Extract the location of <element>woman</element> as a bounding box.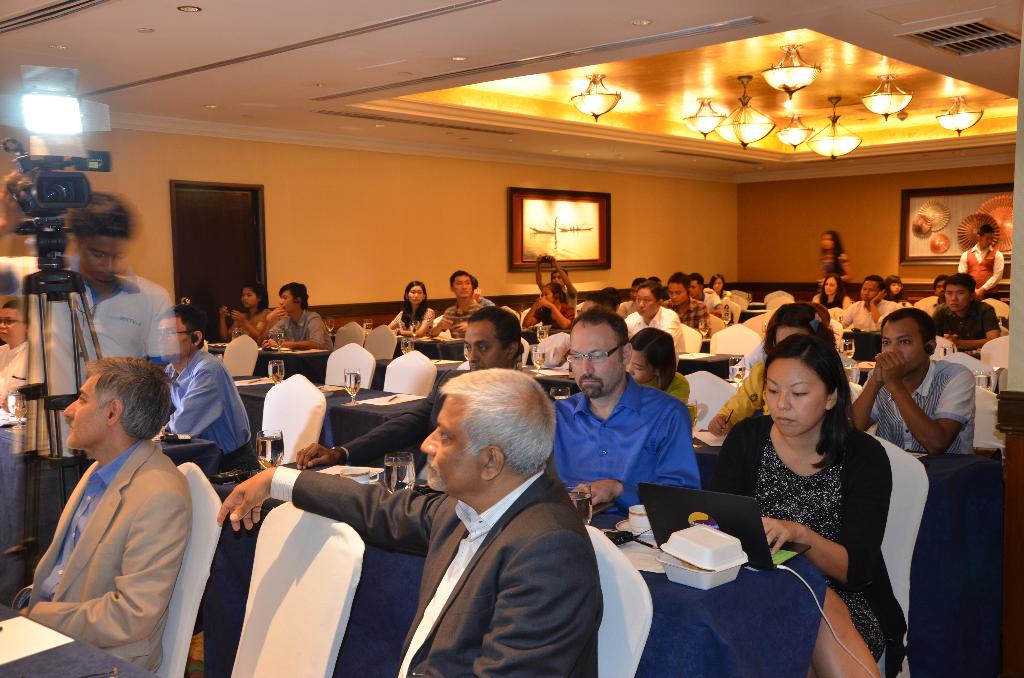
{"x1": 819, "y1": 228, "x2": 855, "y2": 284}.
